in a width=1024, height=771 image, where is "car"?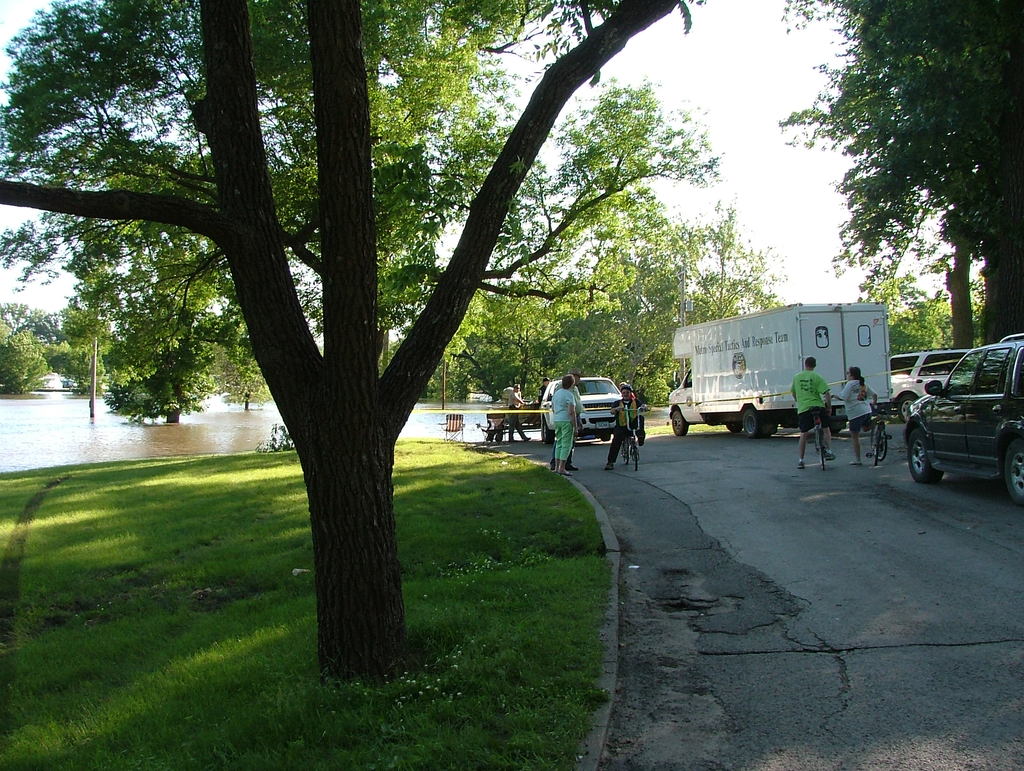
box(540, 371, 616, 435).
